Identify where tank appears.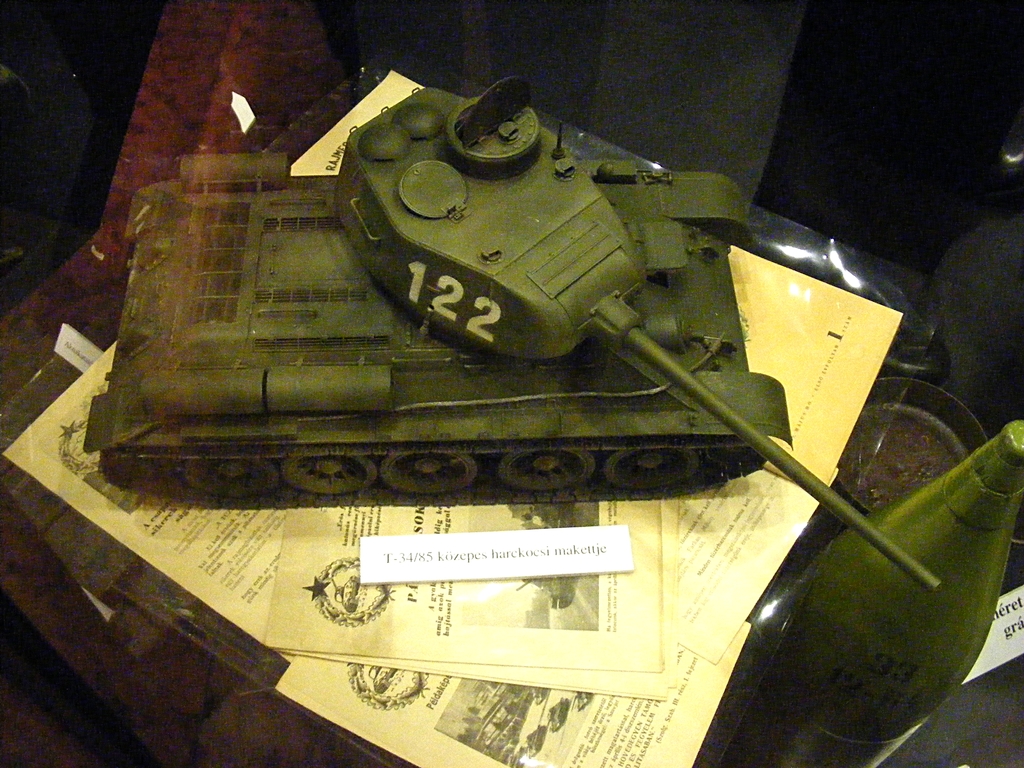
Appears at [84, 70, 945, 590].
